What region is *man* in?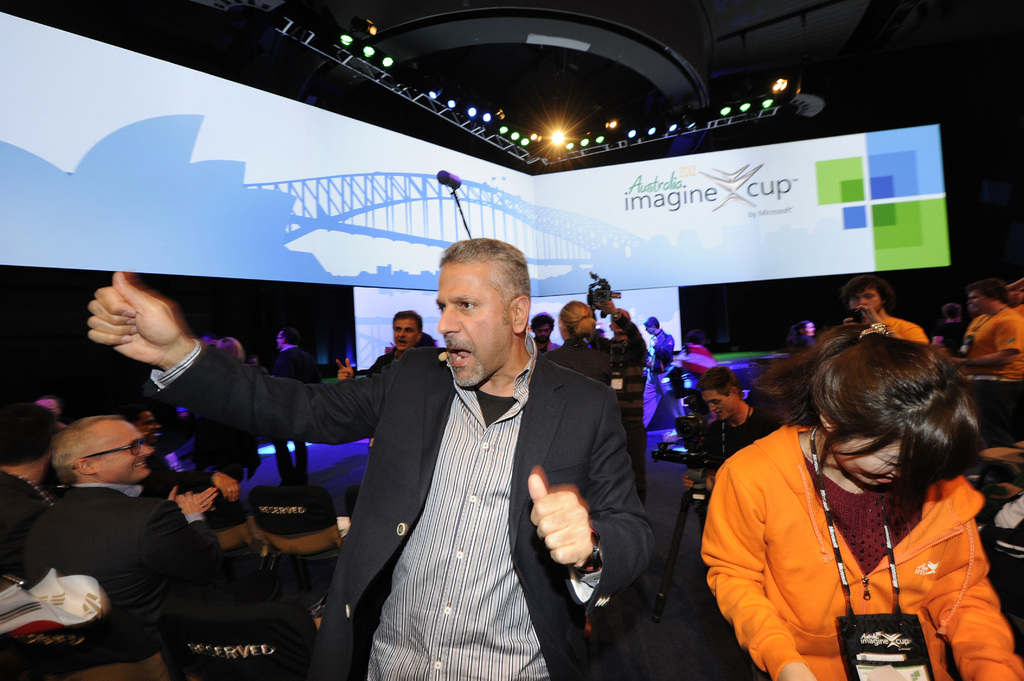
639, 311, 689, 432.
